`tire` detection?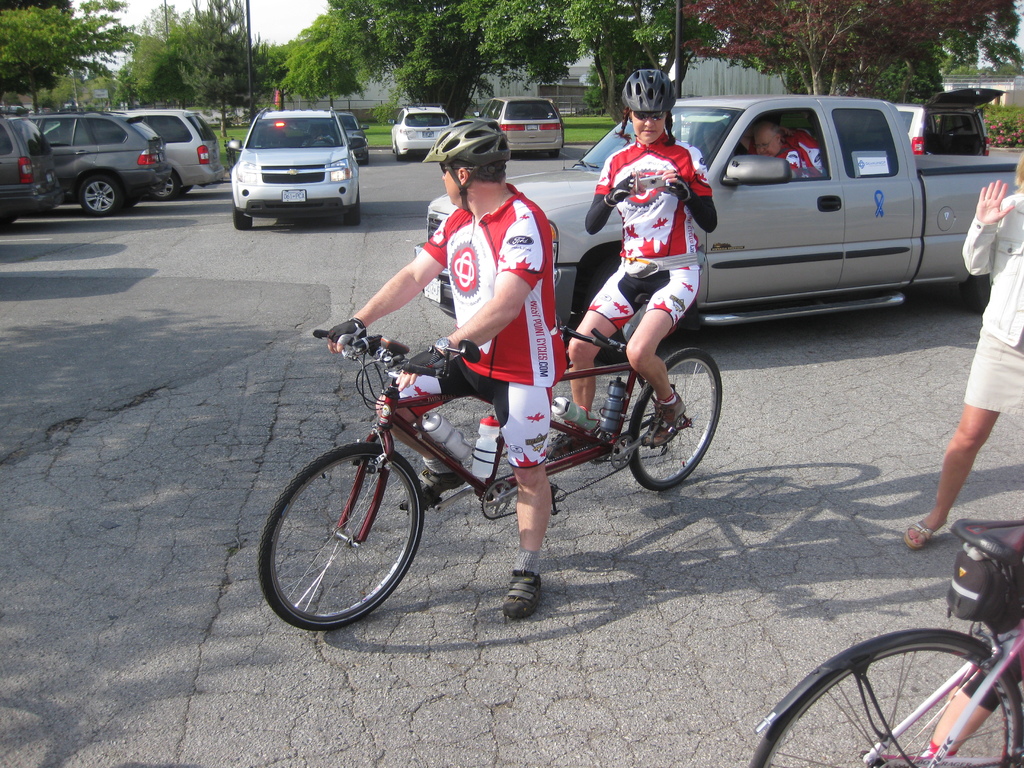
<region>269, 426, 433, 637</region>
